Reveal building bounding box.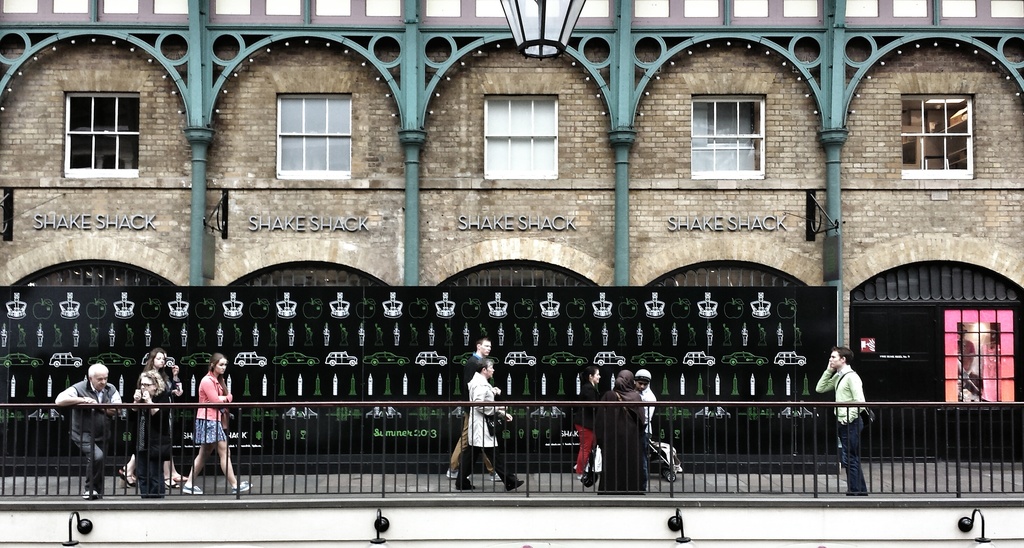
Revealed: [0,0,1023,472].
